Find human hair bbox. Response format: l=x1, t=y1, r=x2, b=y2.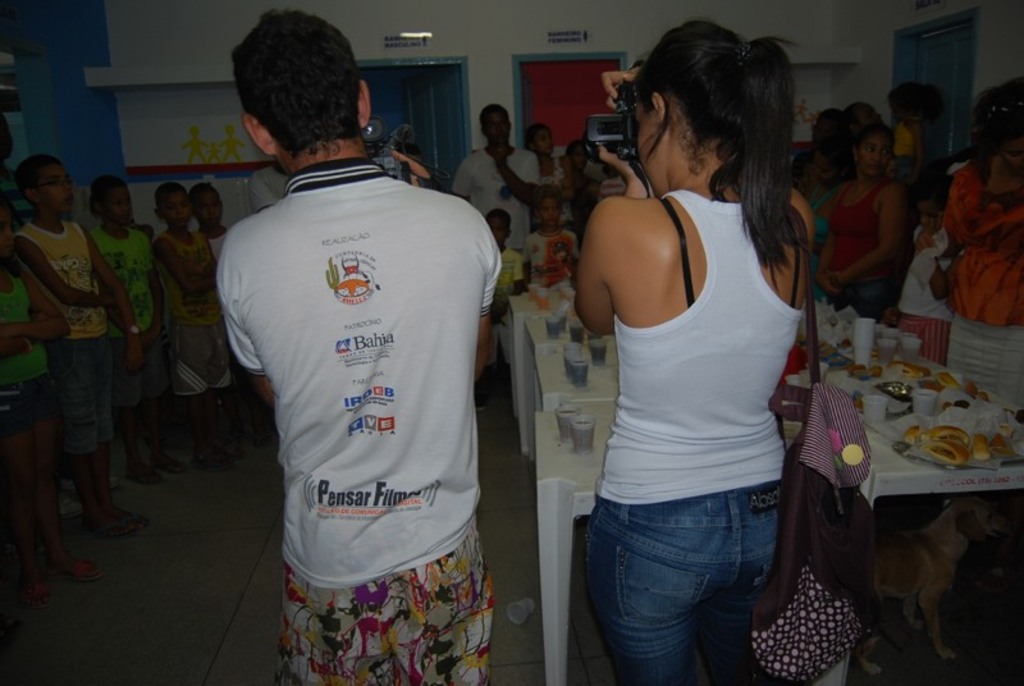
l=525, t=124, r=550, b=150.
